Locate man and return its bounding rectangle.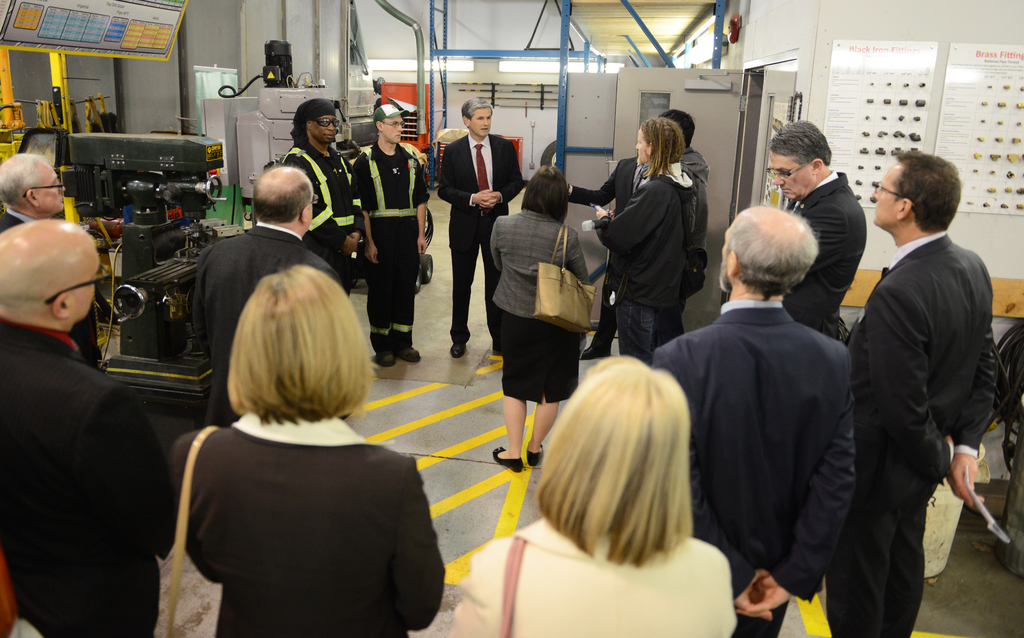
(left=834, top=134, right=1009, bottom=618).
